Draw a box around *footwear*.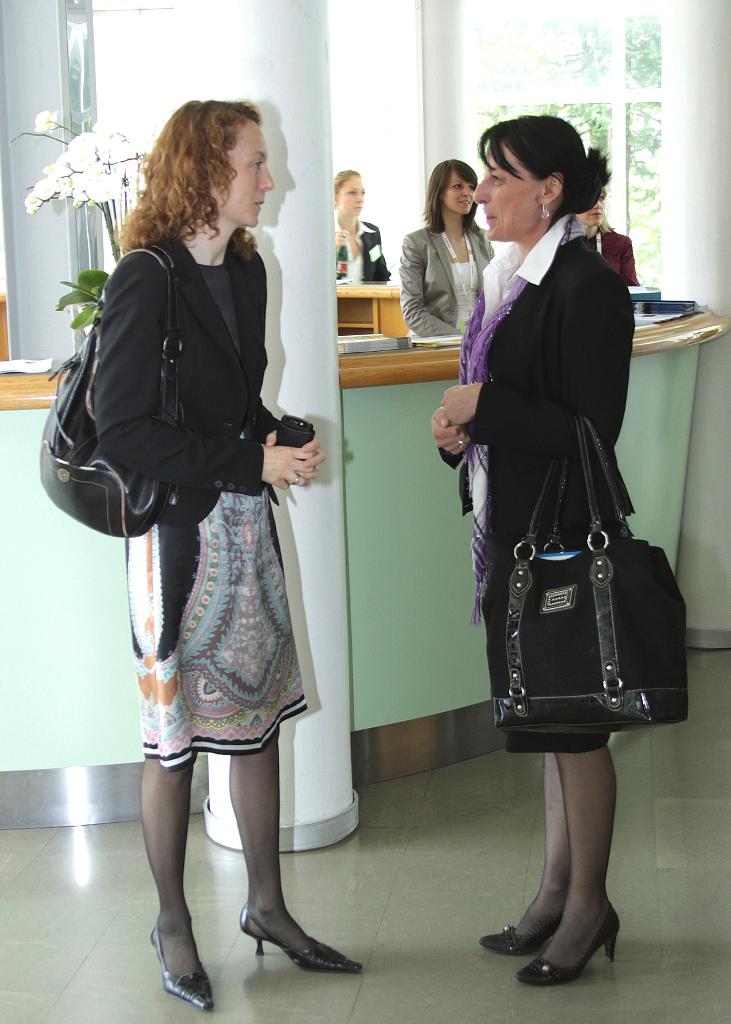
[x1=477, y1=915, x2=551, y2=958].
